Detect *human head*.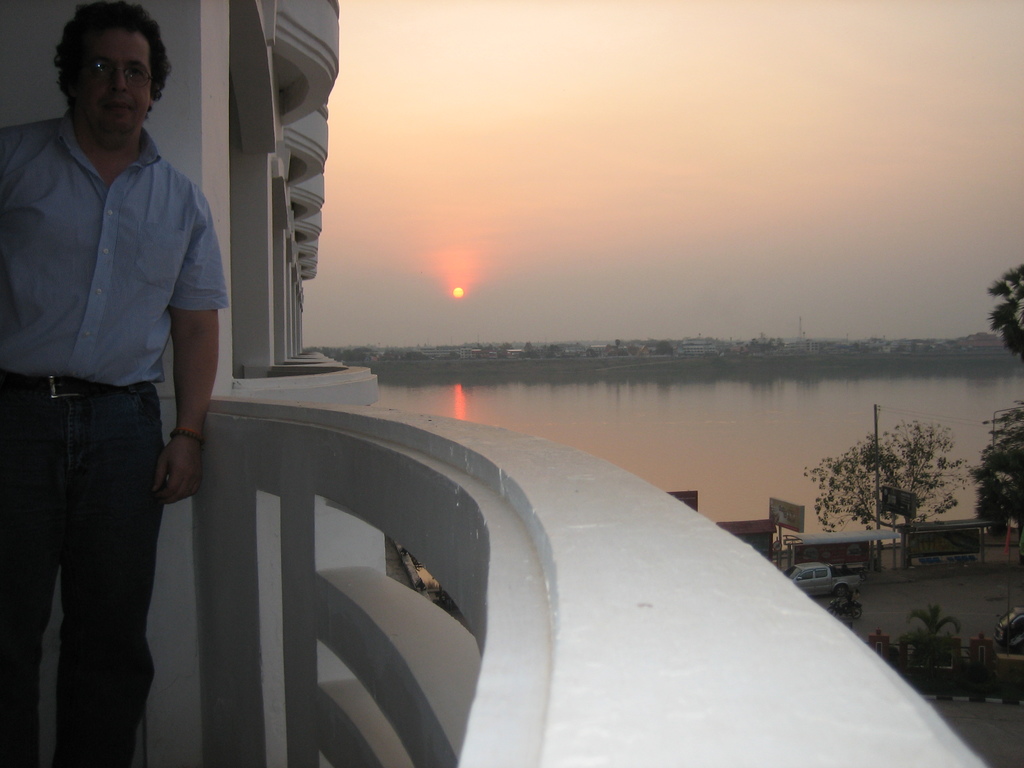
Detected at pyautogui.locateOnScreen(56, 0, 173, 147).
